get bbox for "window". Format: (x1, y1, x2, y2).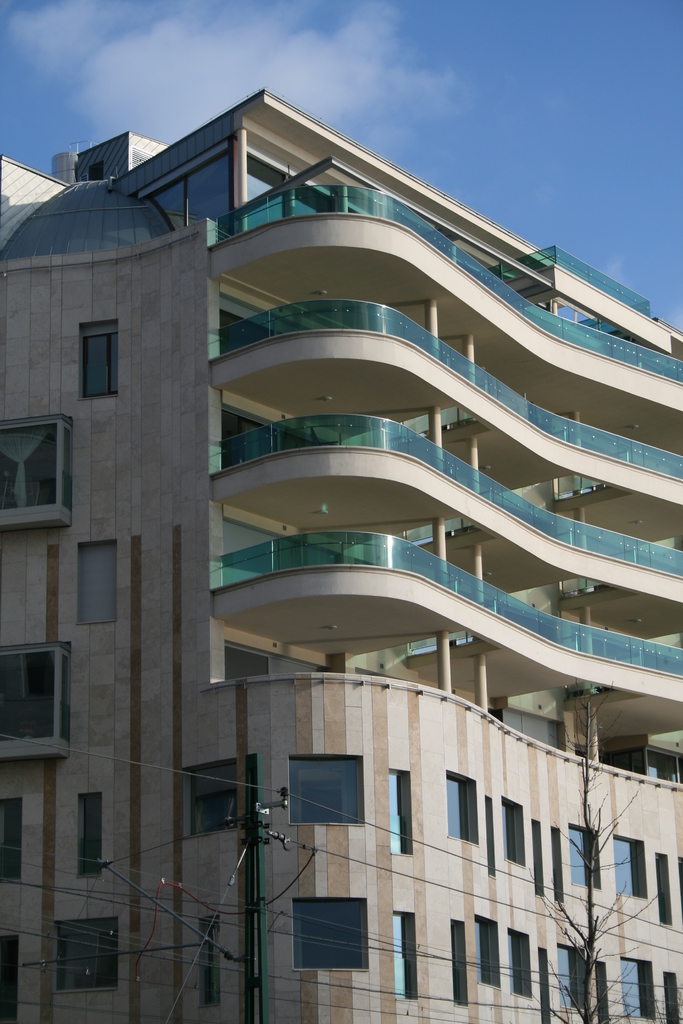
(79, 323, 121, 397).
